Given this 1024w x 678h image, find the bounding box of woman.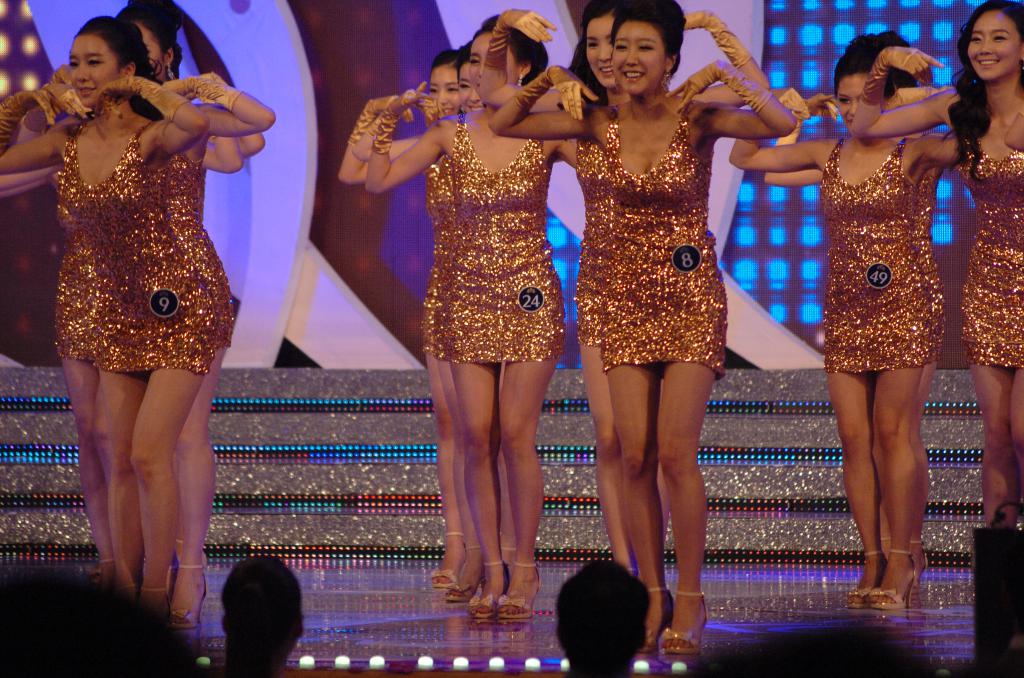
<box>0,19,200,632</box>.
